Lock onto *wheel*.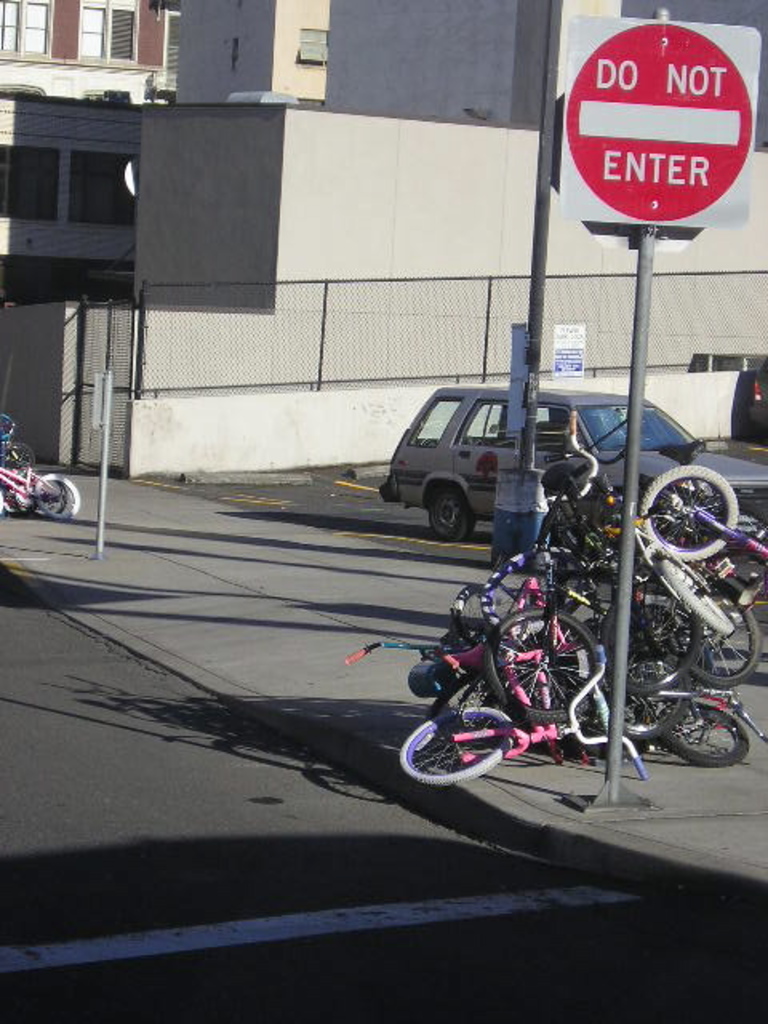
Locked: [426,488,469,546].
